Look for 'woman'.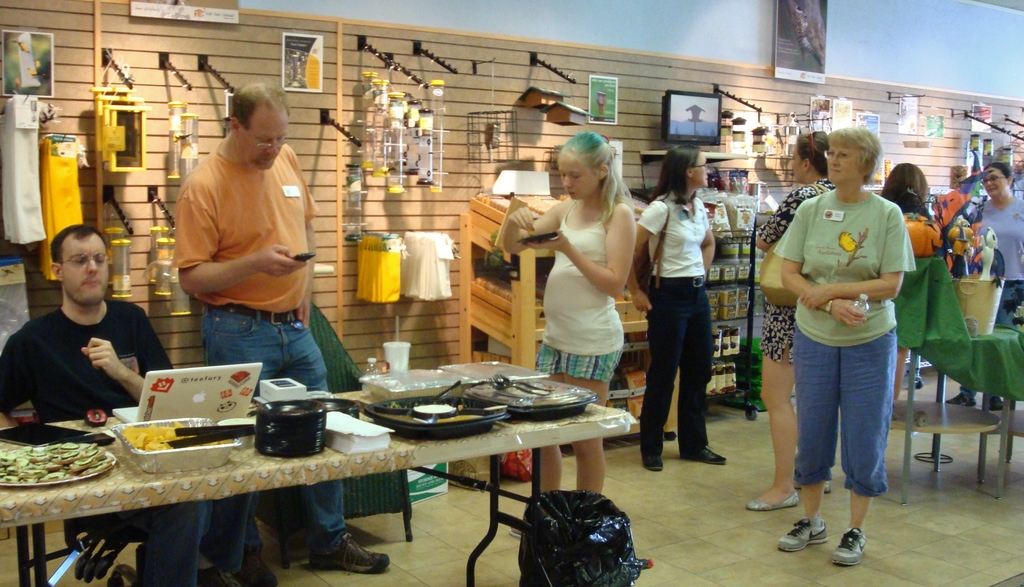
Found: select_region(878, 161, 945, 420).
